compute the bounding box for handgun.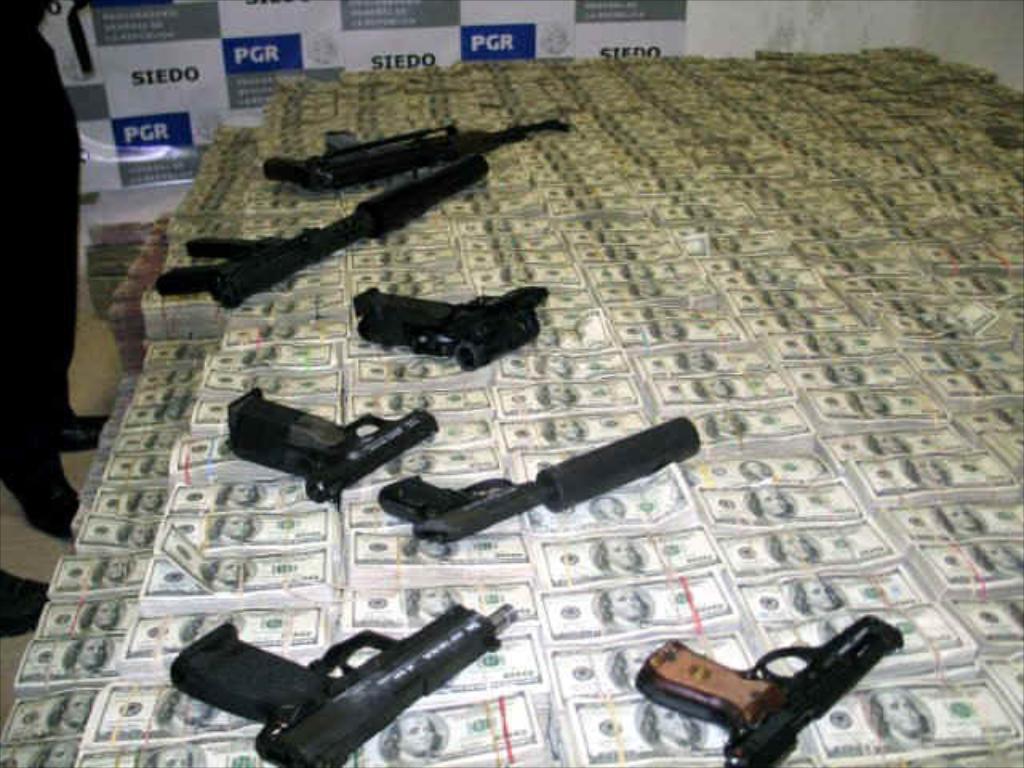
[350,283,550,373].
